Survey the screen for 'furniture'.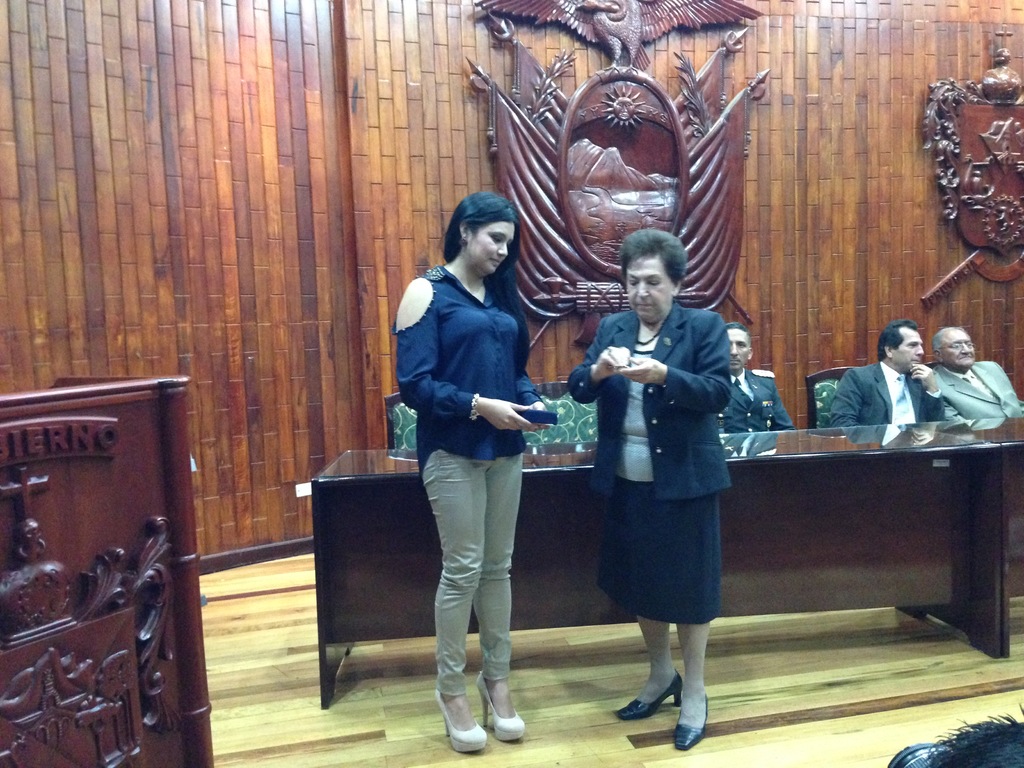
Survey found: <region>383, 385, 415, 452</region>.
